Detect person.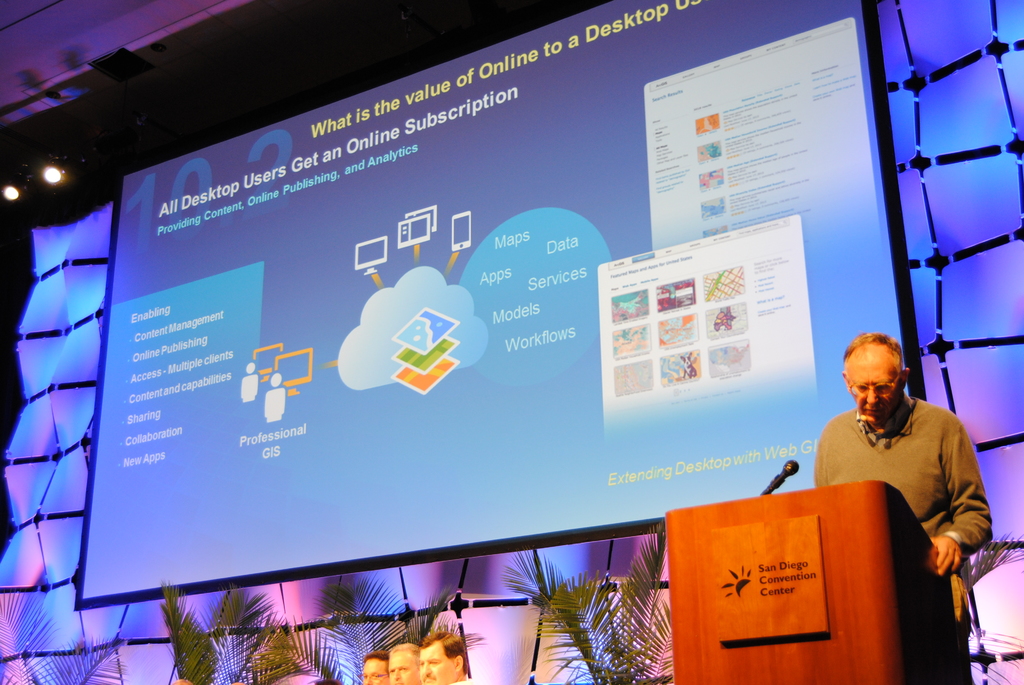
Detected at box(780, 322, 972, 638).
